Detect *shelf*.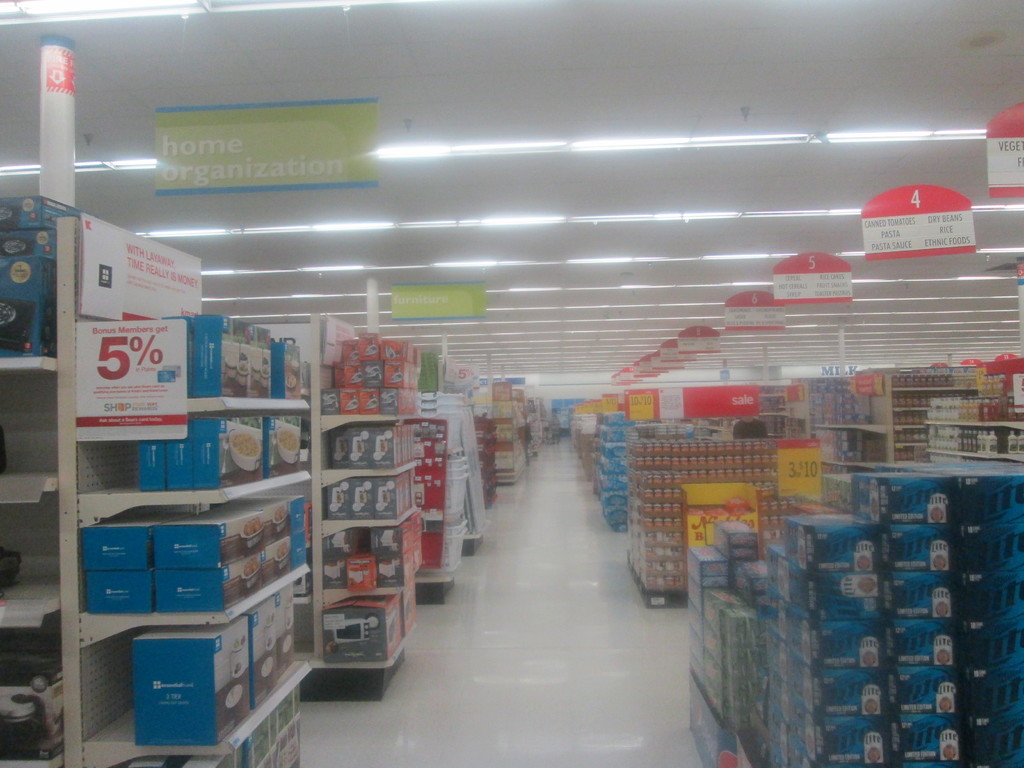
Detected at 789:371:891:474.
